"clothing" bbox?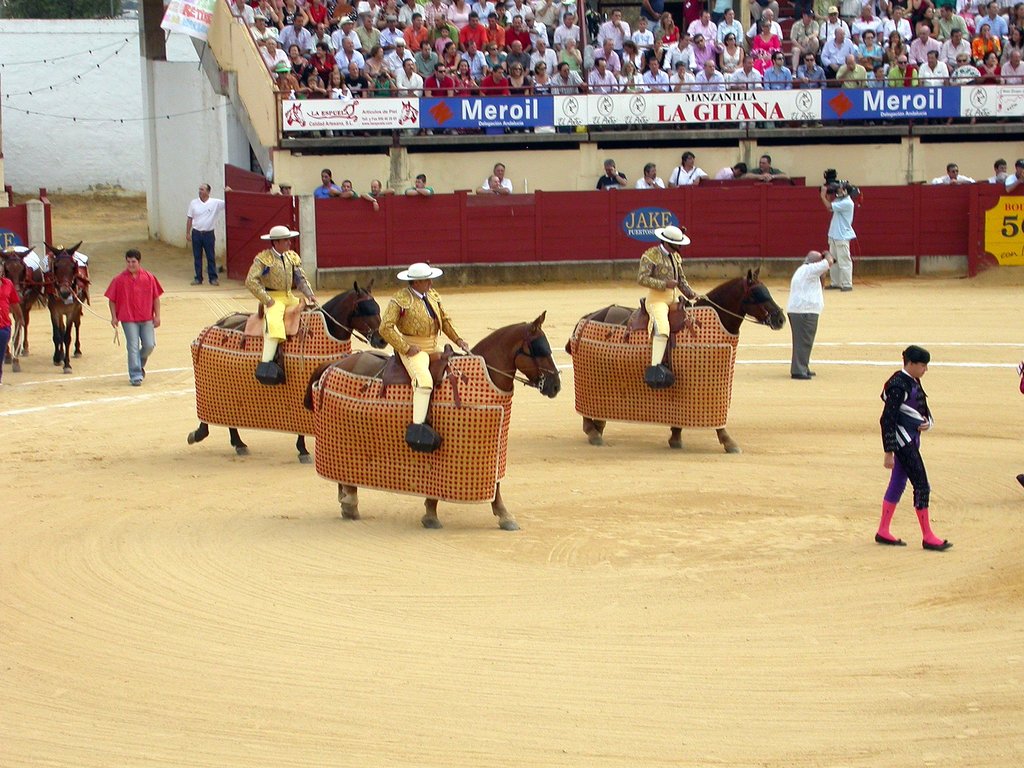
x1=511 y1=76 x2=527 y2=92
